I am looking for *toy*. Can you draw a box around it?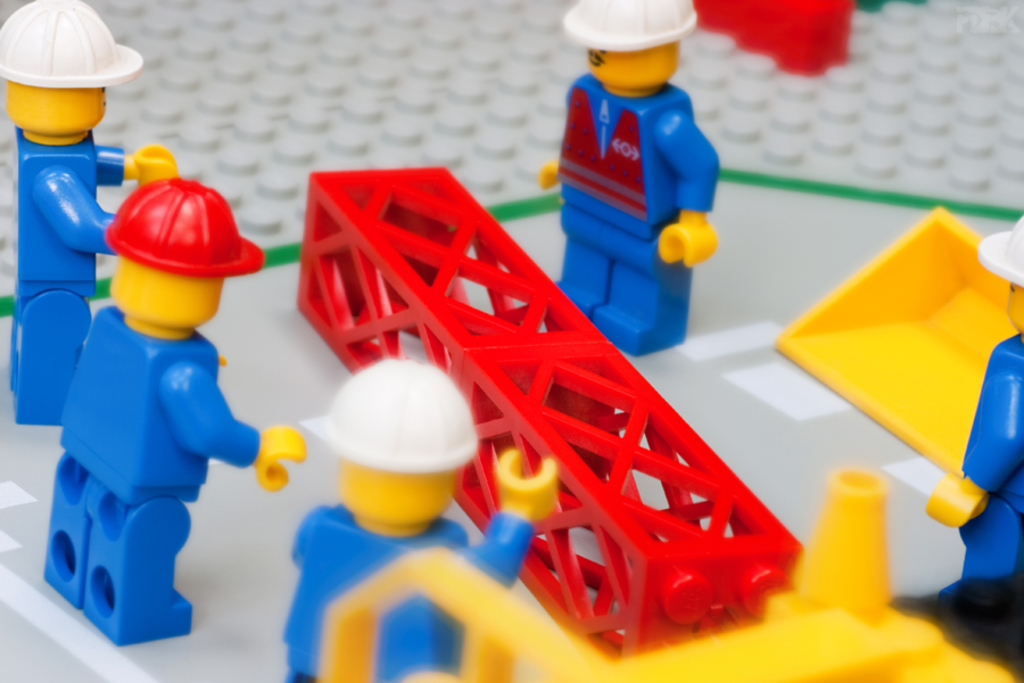
Sure, the bounding box is box=[773, 203, 1019, 472].
